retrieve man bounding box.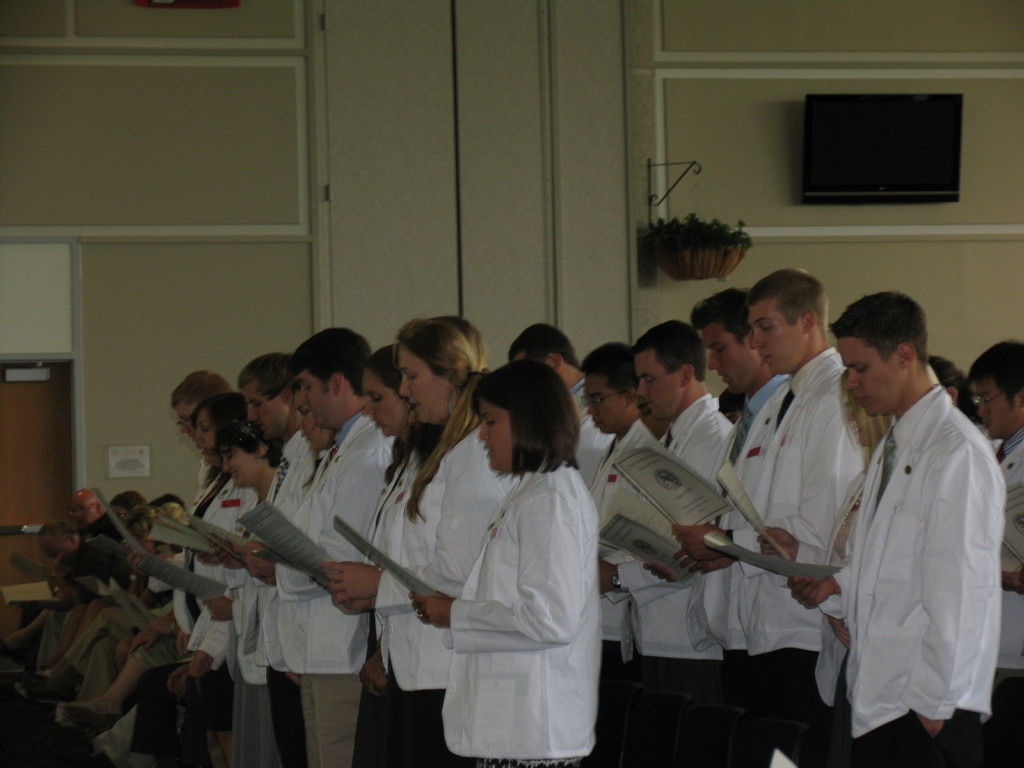
Bounding box: {"x1": 809, "y1": 274, "x2": 1013, "y2": 765}.
